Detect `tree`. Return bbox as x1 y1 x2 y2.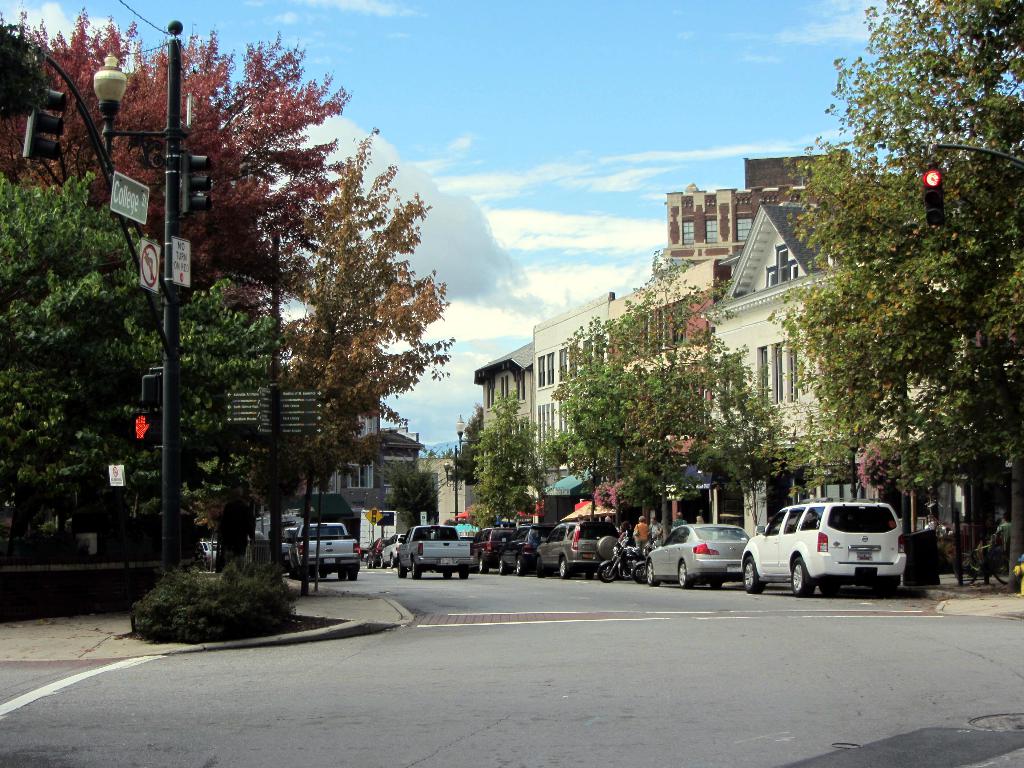
476 397 543 534.
